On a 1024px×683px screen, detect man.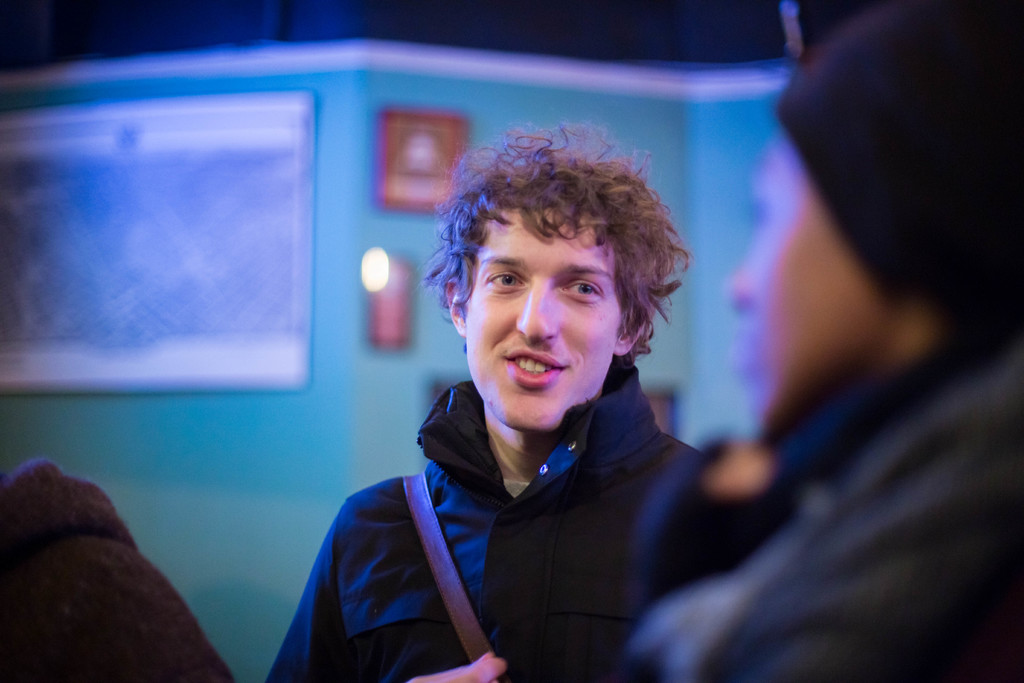
pyautogui.locateOnScreen(631, 0, 1023, 670).
